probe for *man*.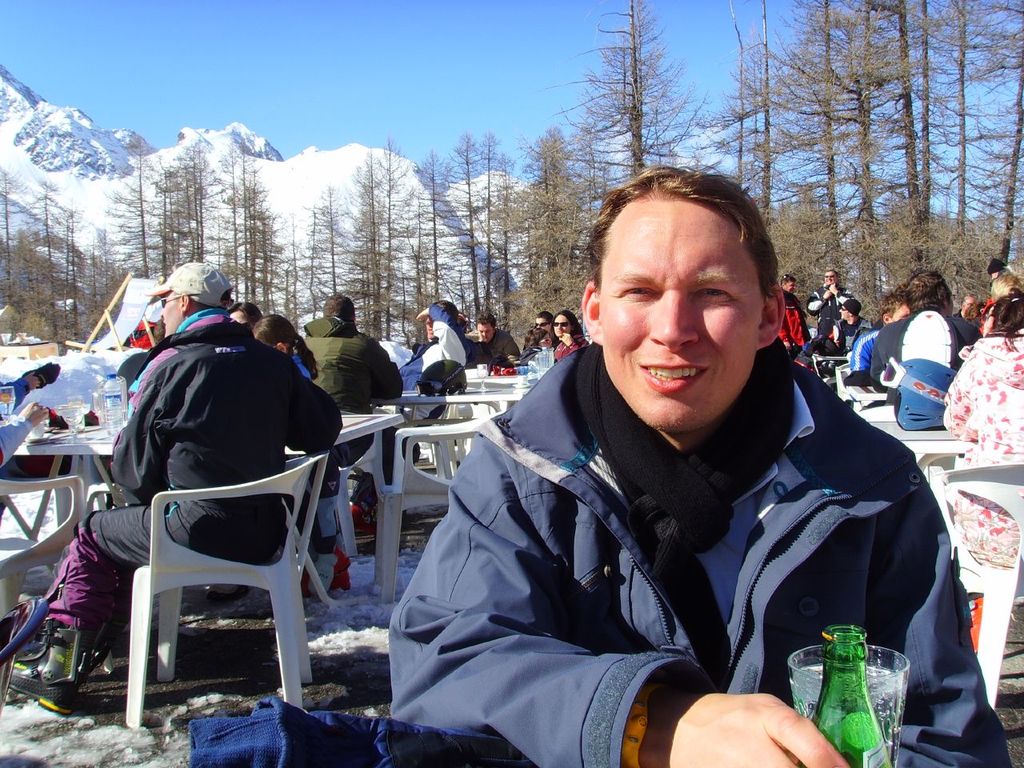
Probe result: [0, 251, 349, 718].
